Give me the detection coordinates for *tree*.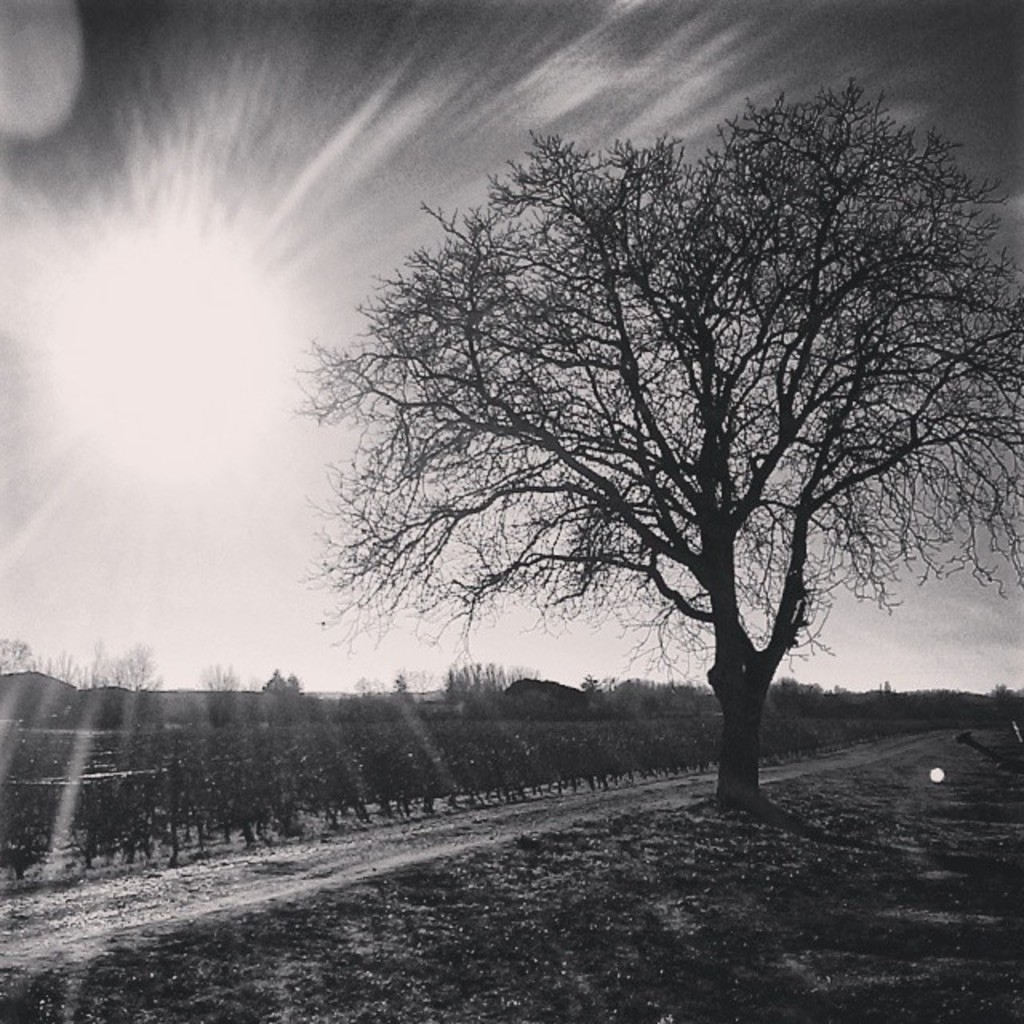
x1=190 y1=656 x2=246 y2=730.
